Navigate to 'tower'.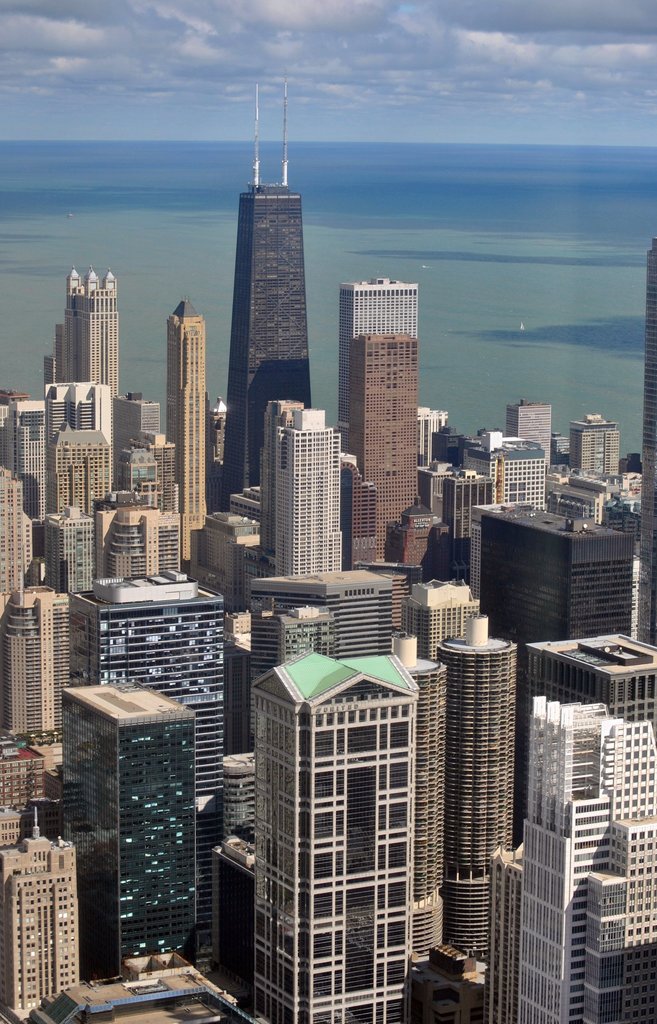
Navigation target: box(62, 678, 206, 977).
